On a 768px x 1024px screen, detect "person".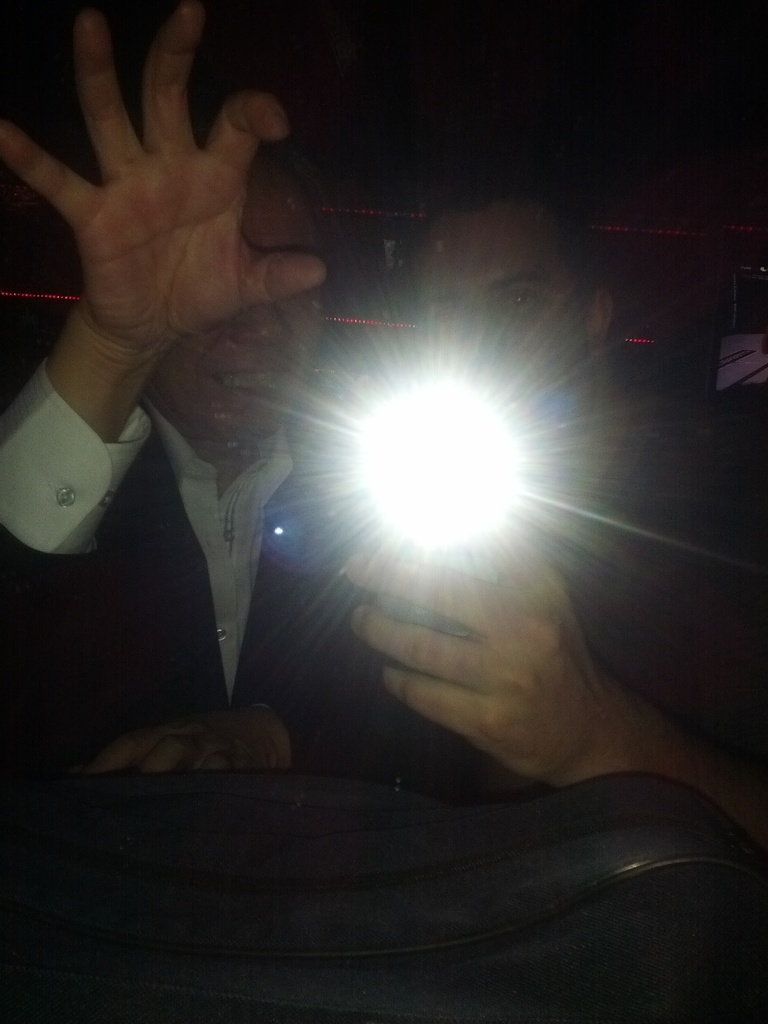
0/0/381/767.
